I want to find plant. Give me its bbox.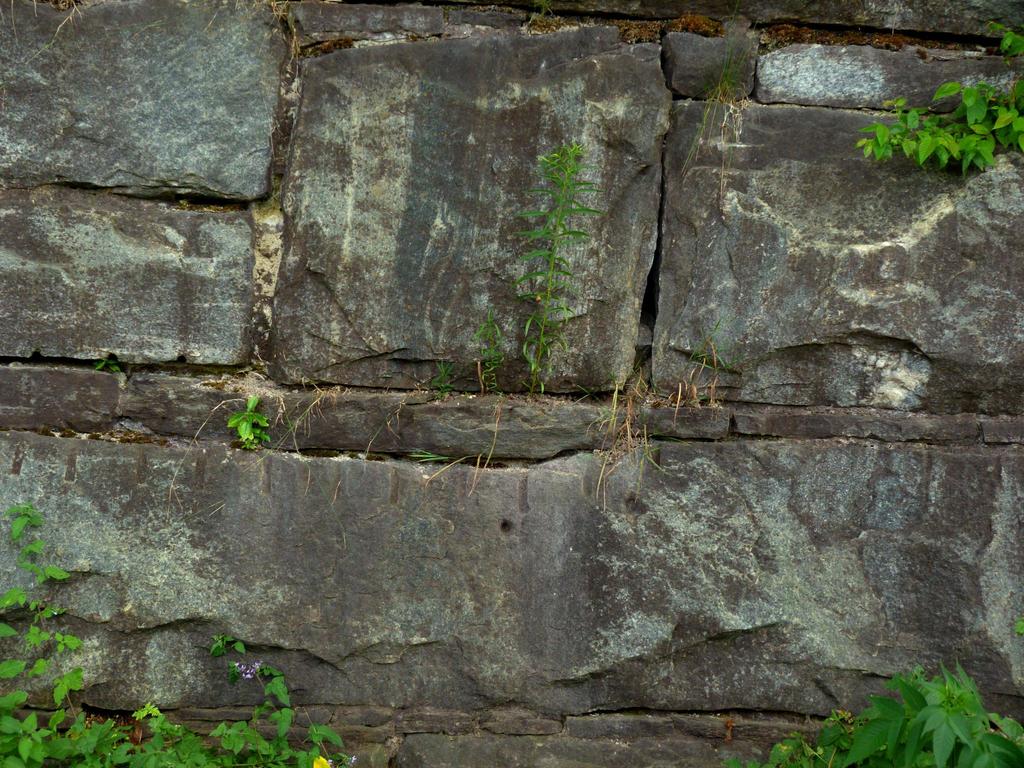
BBox(99, 356, 125, 373).
